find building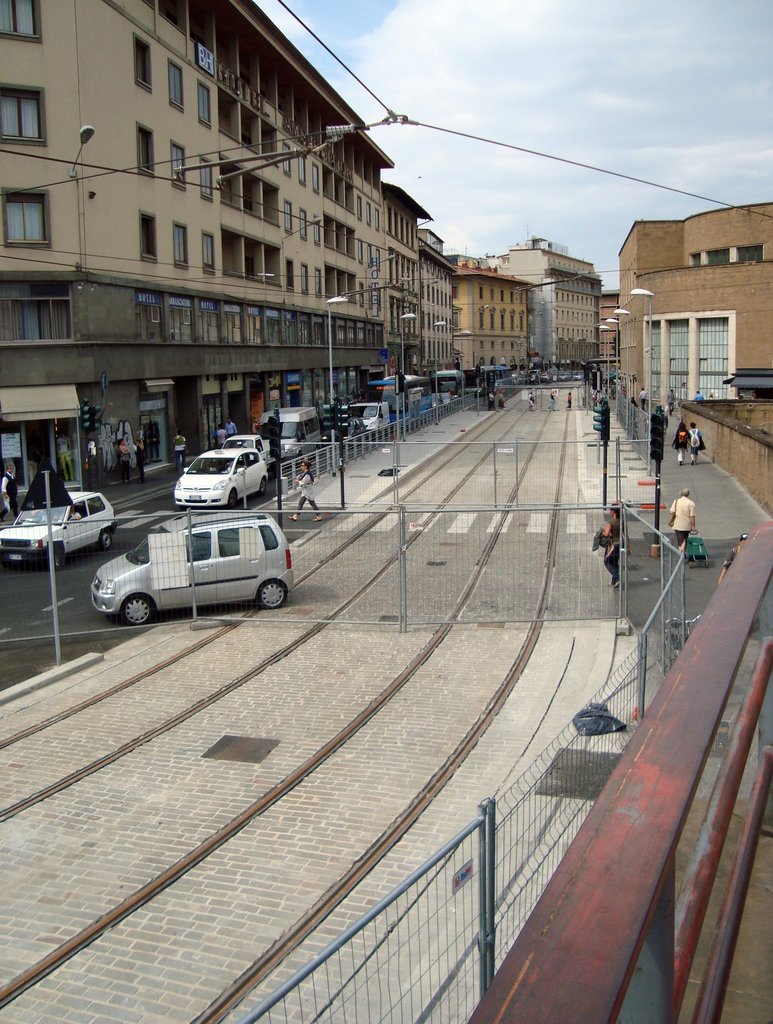
(left=613, top=204, right=772, bottom=403)
